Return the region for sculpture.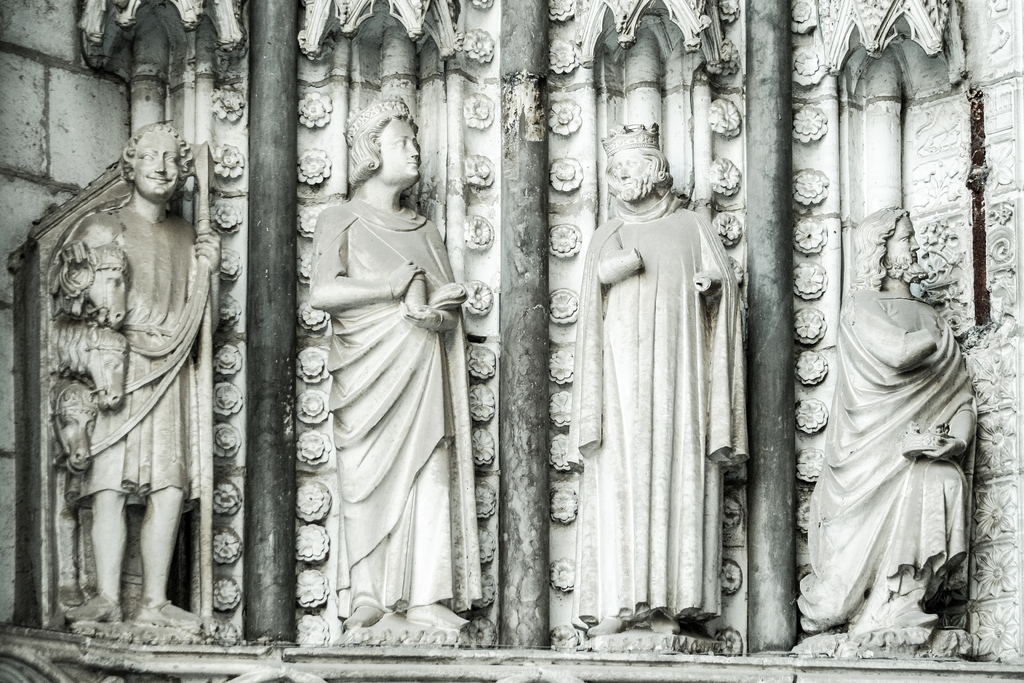
<box>206,522,244,571</box>.
